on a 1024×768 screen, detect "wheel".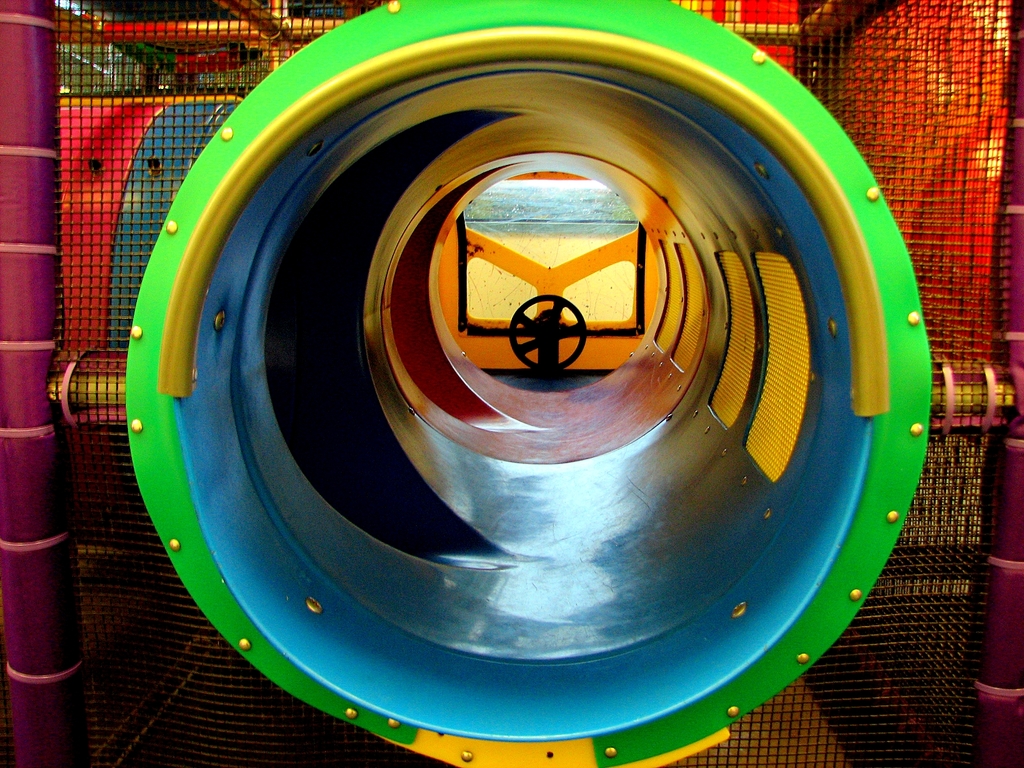
<region>506, 289, 584, 374</region>.
